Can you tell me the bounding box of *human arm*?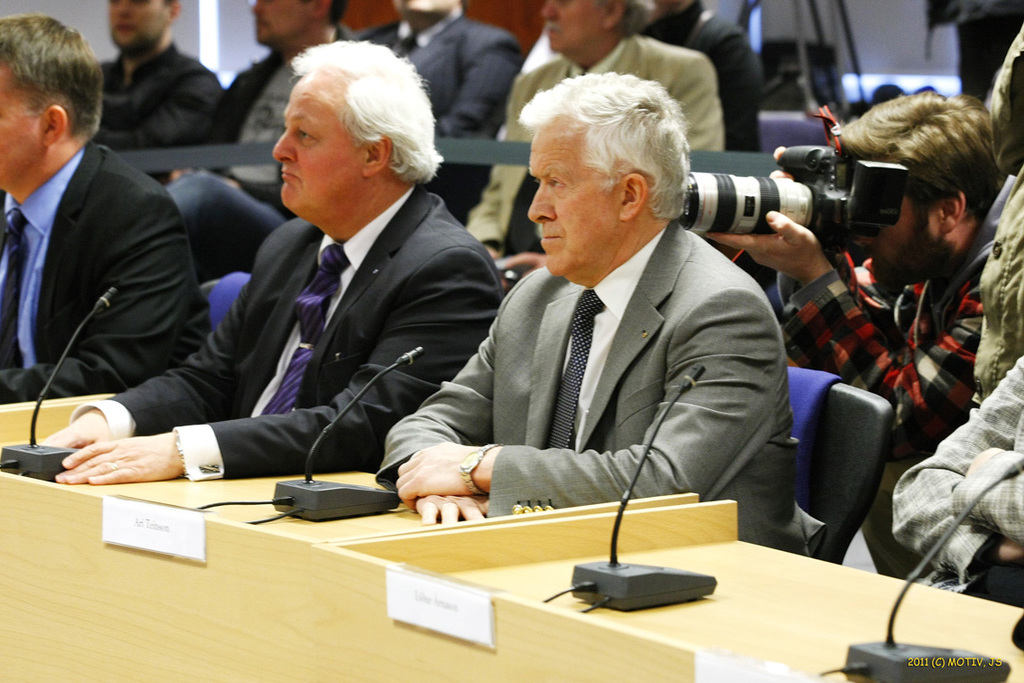
[x1=665, y1=51, x2=728, y2=171].
